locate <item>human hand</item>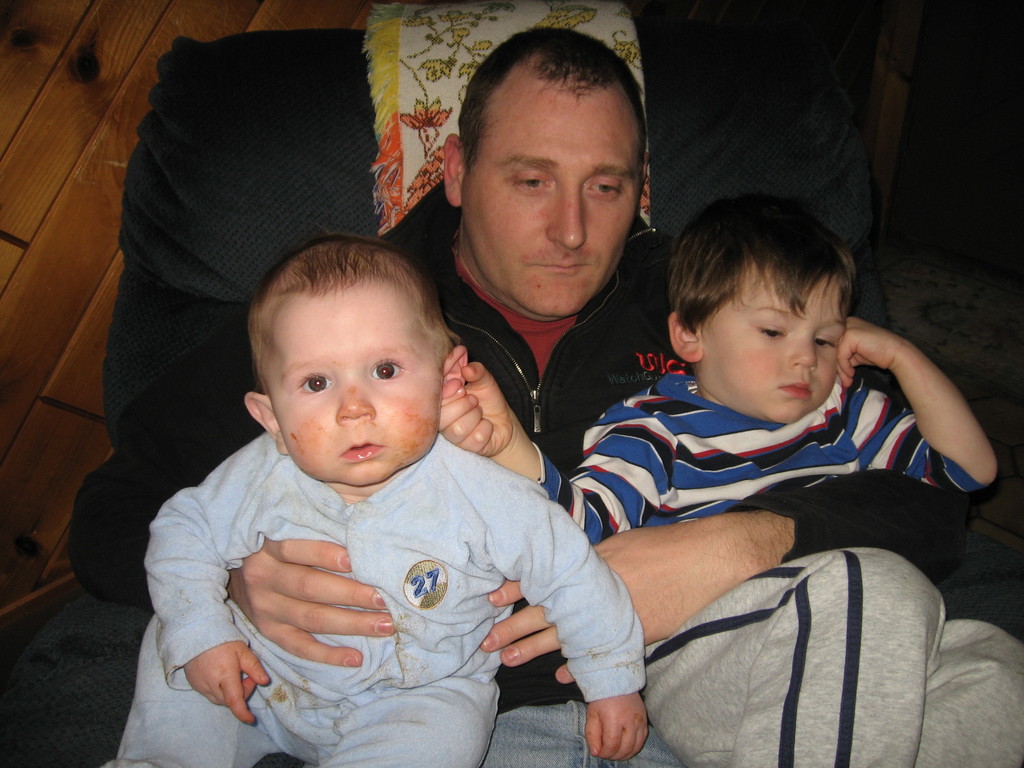
bbox(580, 691, 650, 765)
